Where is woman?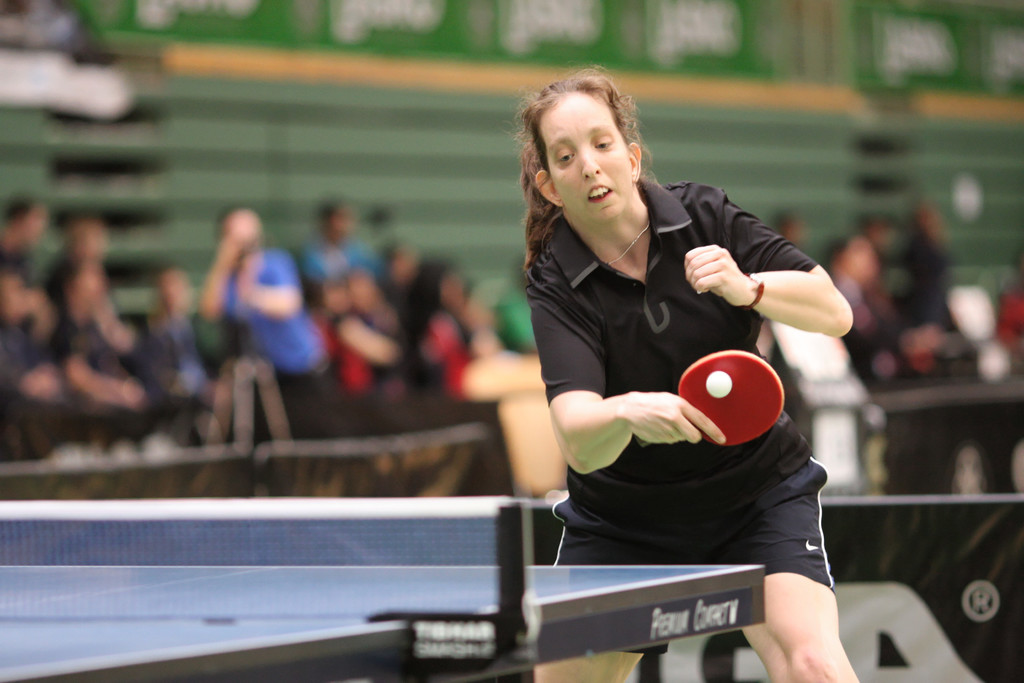
bbox=[530, 64, 856, 682].
